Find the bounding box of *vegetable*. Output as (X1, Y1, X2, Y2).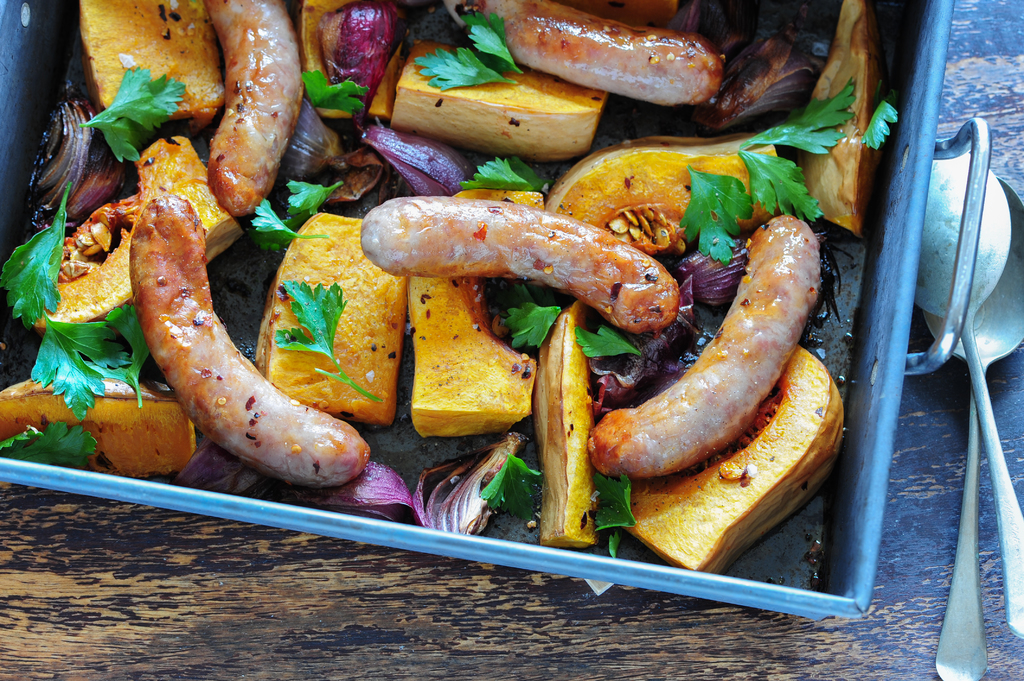
(29, 307, 148, 424).
